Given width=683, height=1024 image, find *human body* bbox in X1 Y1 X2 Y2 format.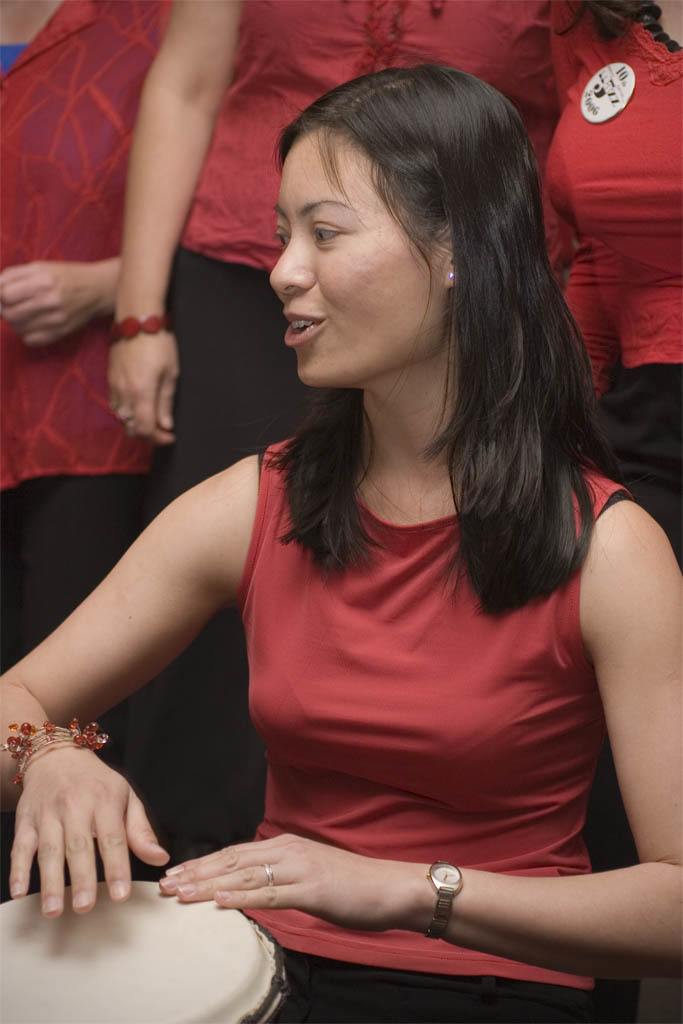
114 0 578 767.
